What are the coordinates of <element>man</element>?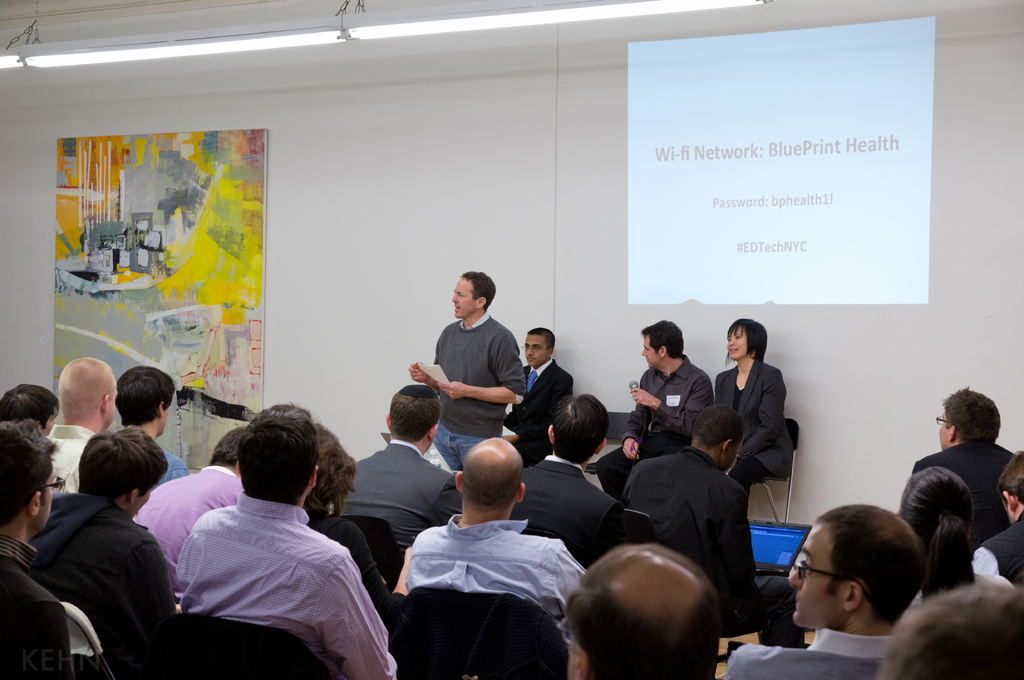
[x1=173, y1=402, x2=397, y2=679].
